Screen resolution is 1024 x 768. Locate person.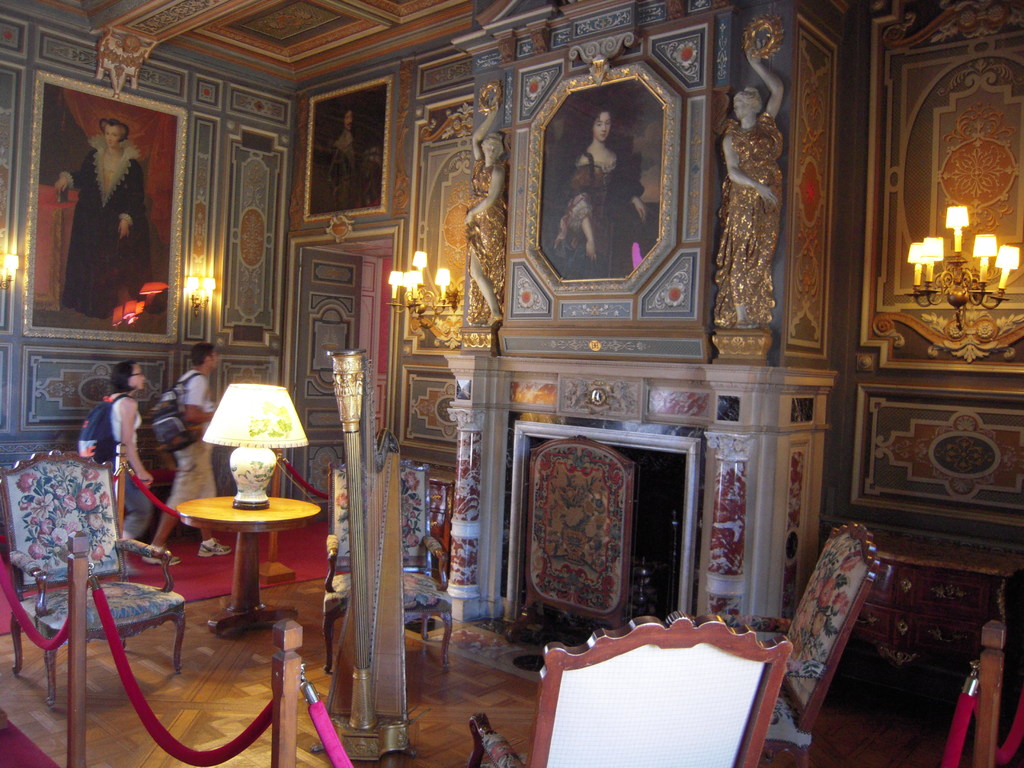
bbox=[77, 358, 154, 576].
